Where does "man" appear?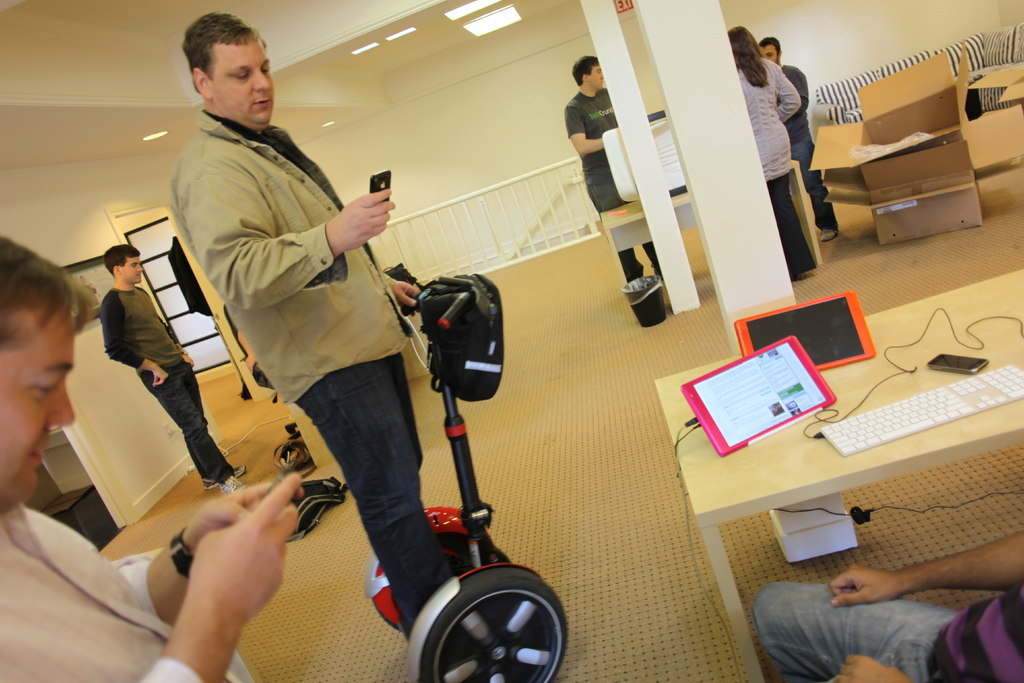
Appears at <bbox>563, 58, 663, 280</bbox>.
